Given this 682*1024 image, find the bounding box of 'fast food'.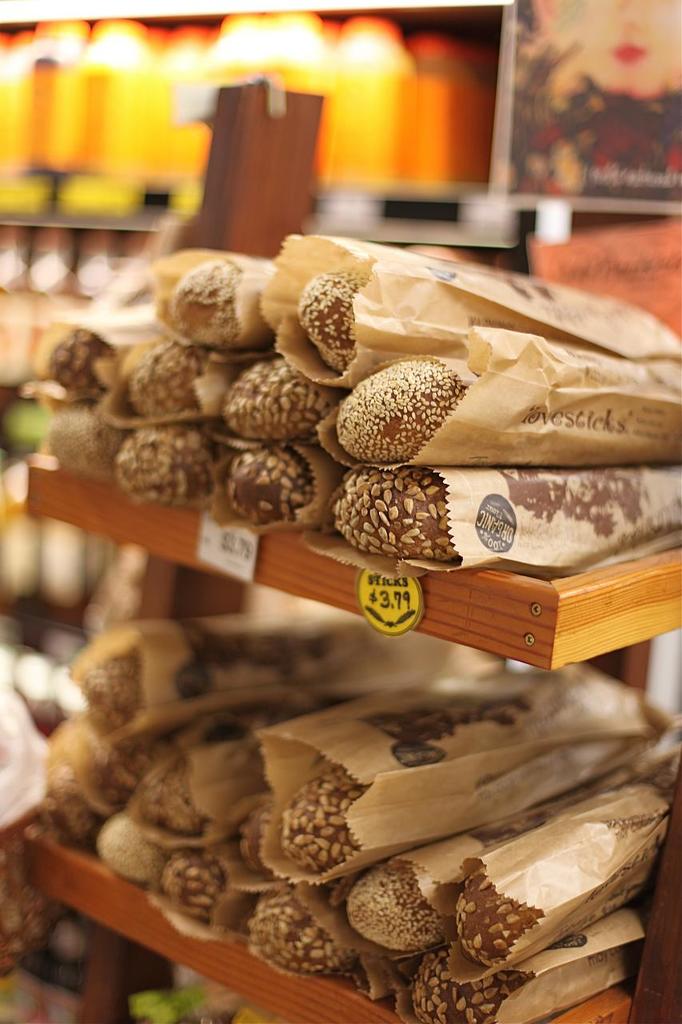
<region>122, 330, 212, 417</region>.
